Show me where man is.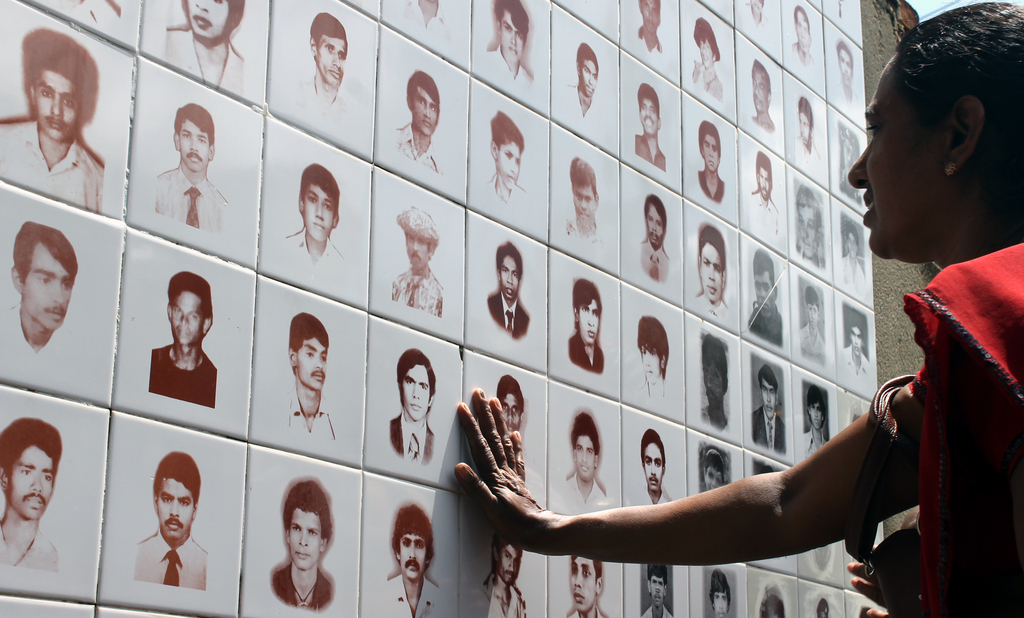
man is at bbox=[634, 82, 668, 171].
